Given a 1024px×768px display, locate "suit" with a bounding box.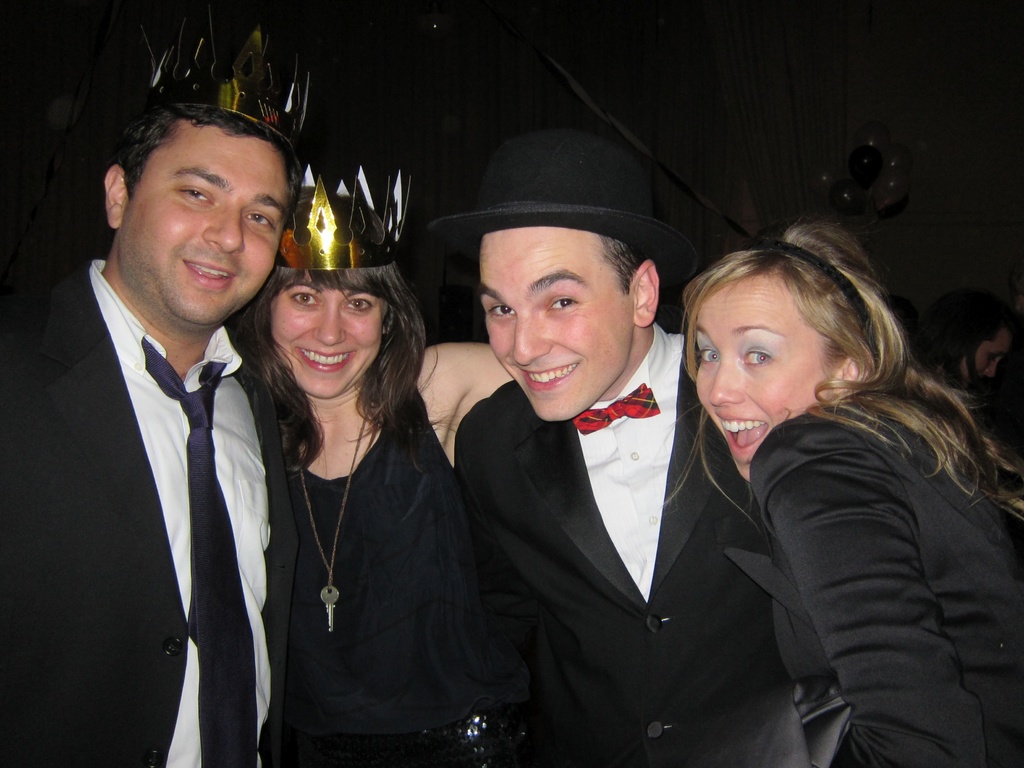
Located: region(452, 323, 812, 767).
